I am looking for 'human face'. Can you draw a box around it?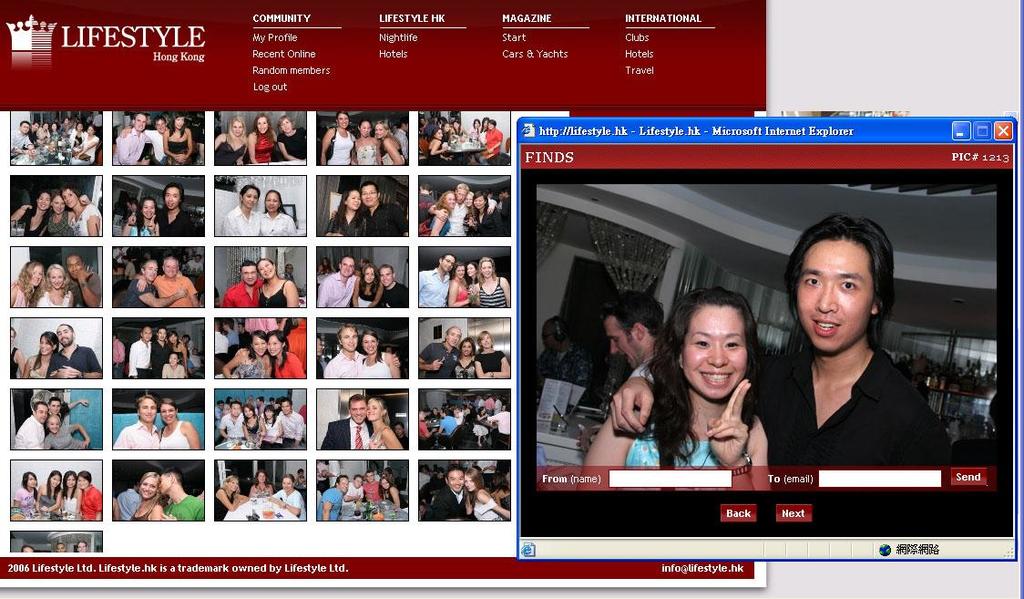
Sure, the bounding box is (268,194,279,212).
